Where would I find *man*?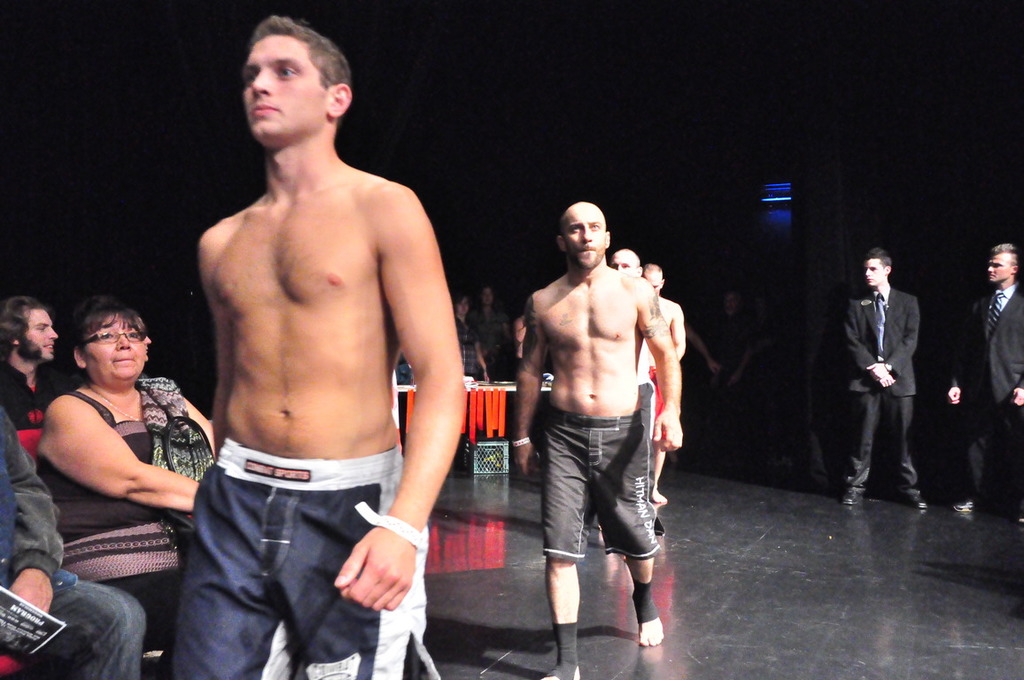
At <bbox>509, 203, 680, 679</bbox>.
